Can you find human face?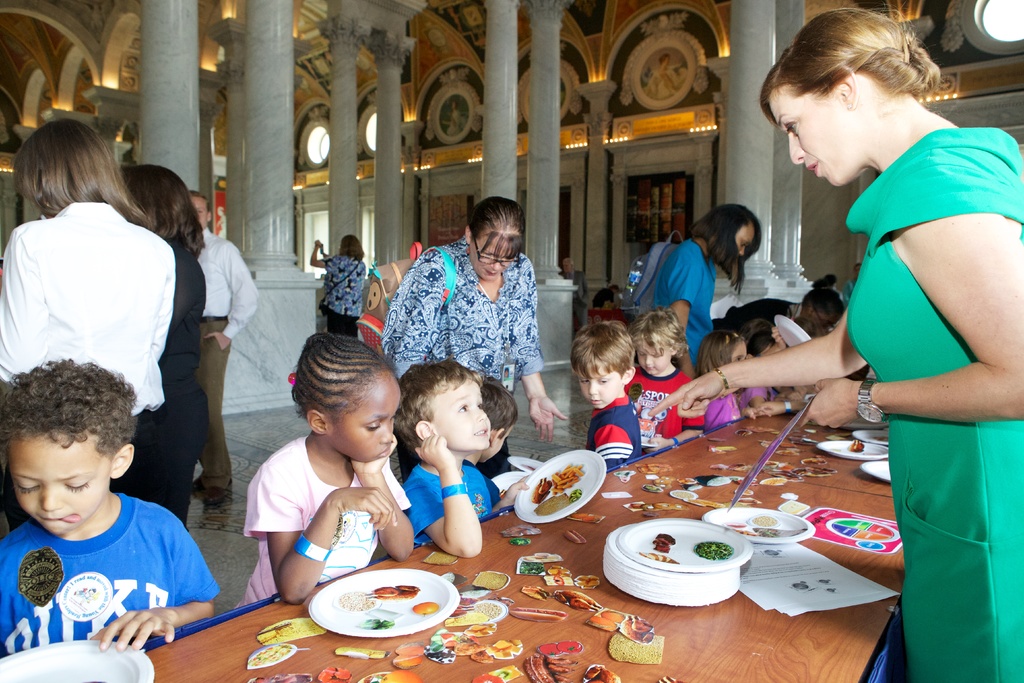
Yes, bounding box: region(774, 95, 843, 184).
